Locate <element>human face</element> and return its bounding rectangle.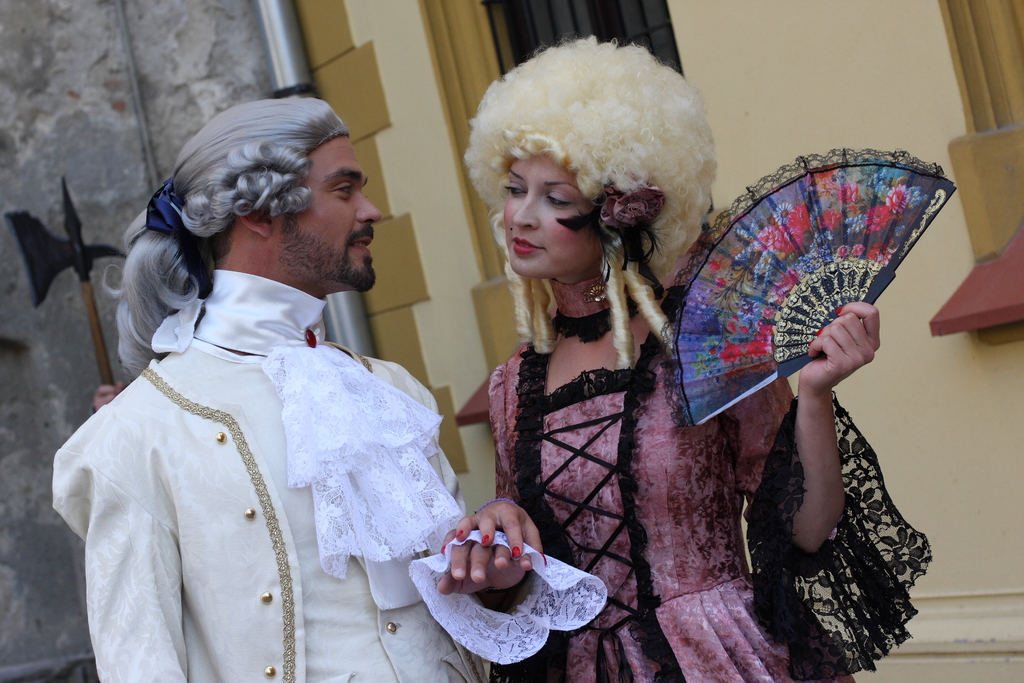
rect(273, 138, 381, 292).
